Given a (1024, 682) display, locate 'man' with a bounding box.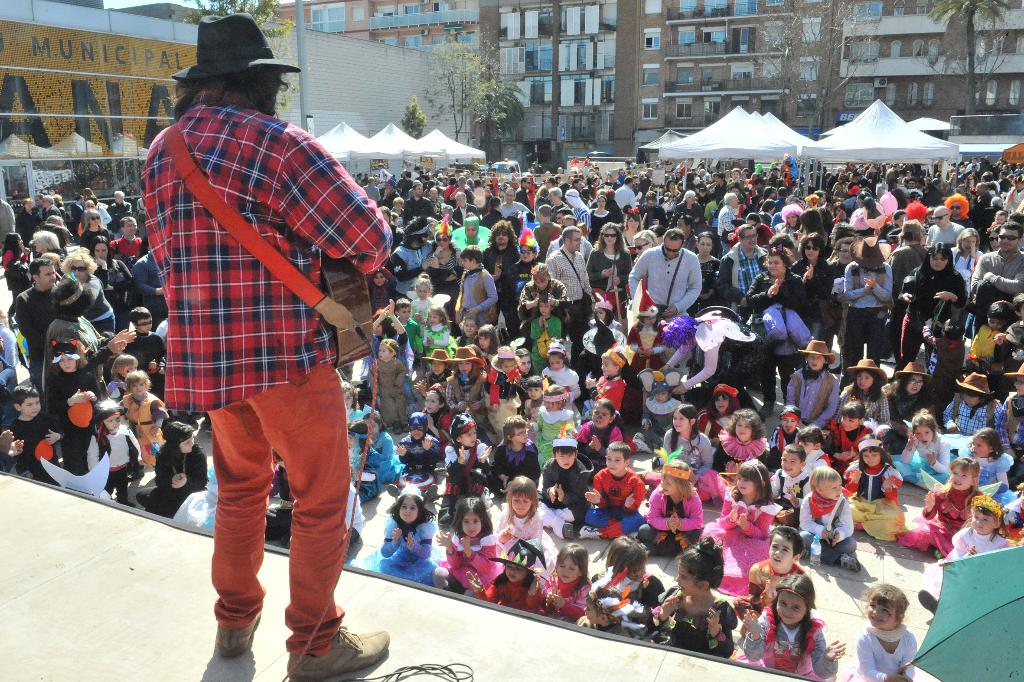
Located: [x1=928, y1=206, x2=970, y2=249].
